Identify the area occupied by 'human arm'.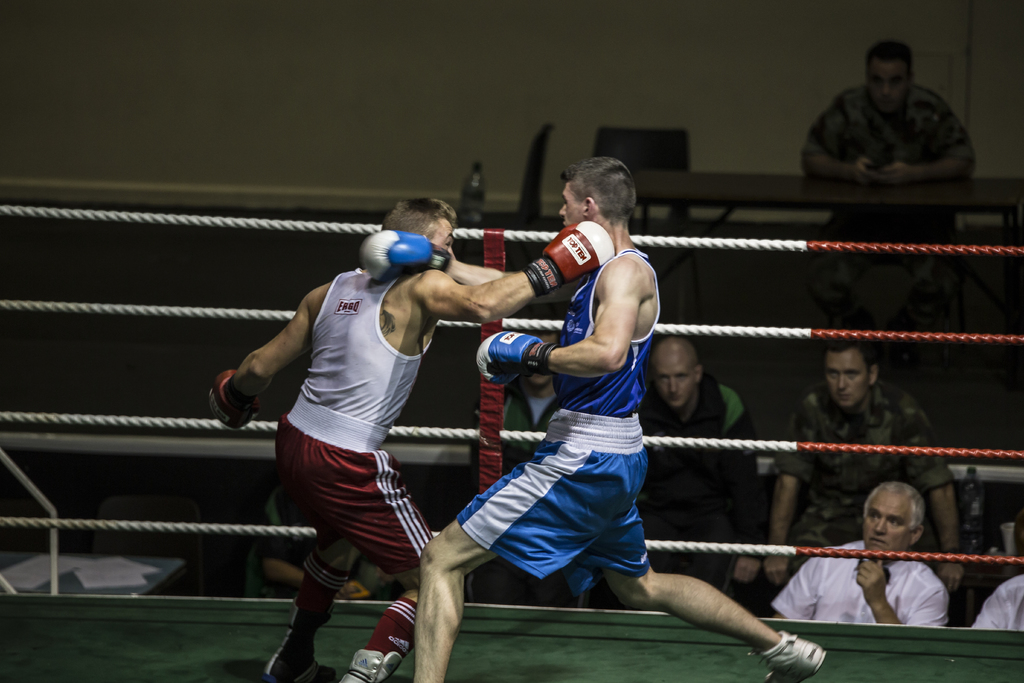
Area: (419,254,525,340).
